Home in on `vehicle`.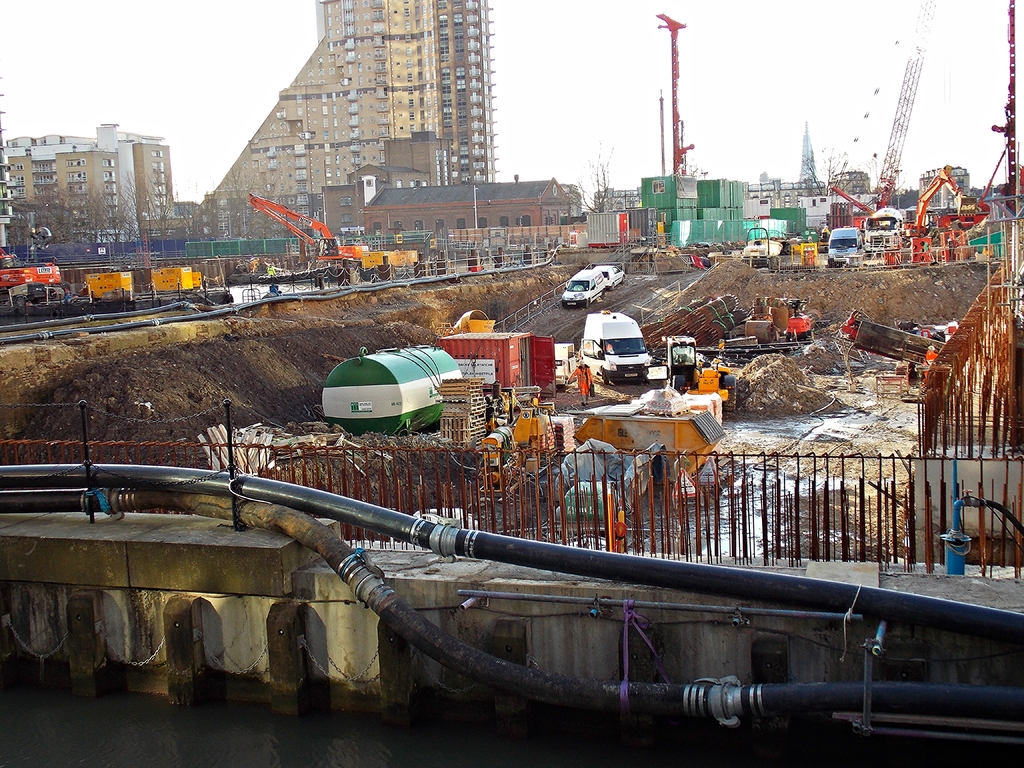
Homed in at <box>144,264,201,297</box>.
